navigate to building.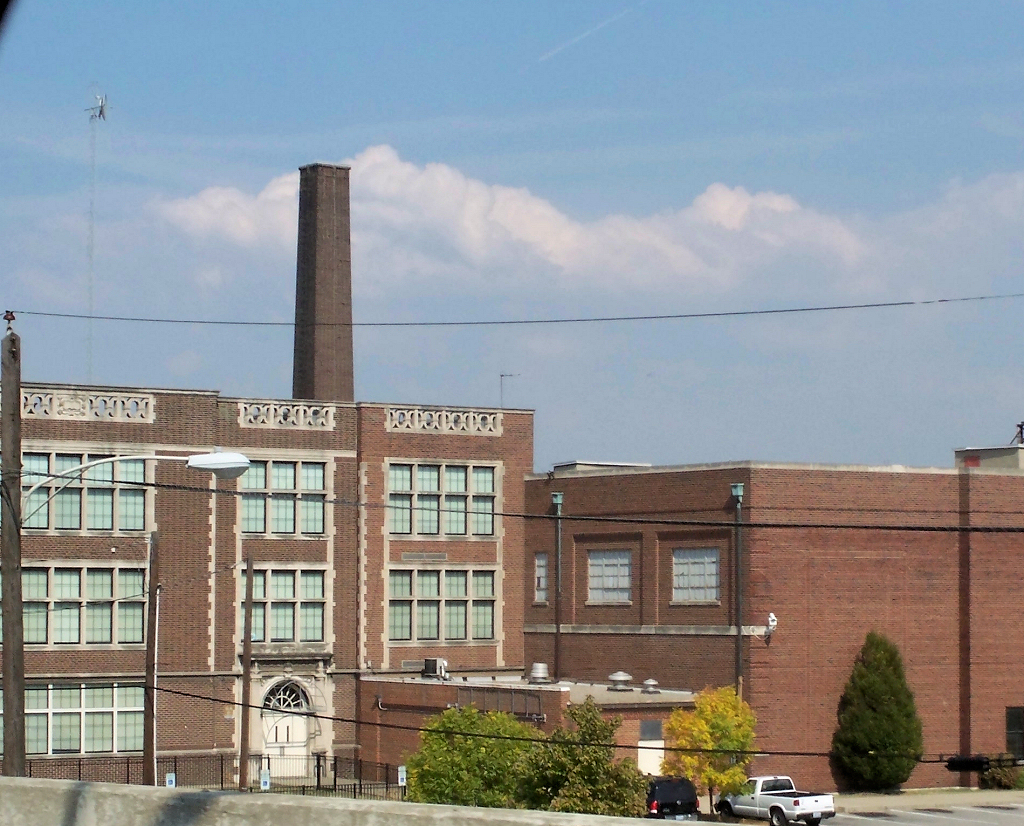
Navigation target: (0, 162, 540, 793).
